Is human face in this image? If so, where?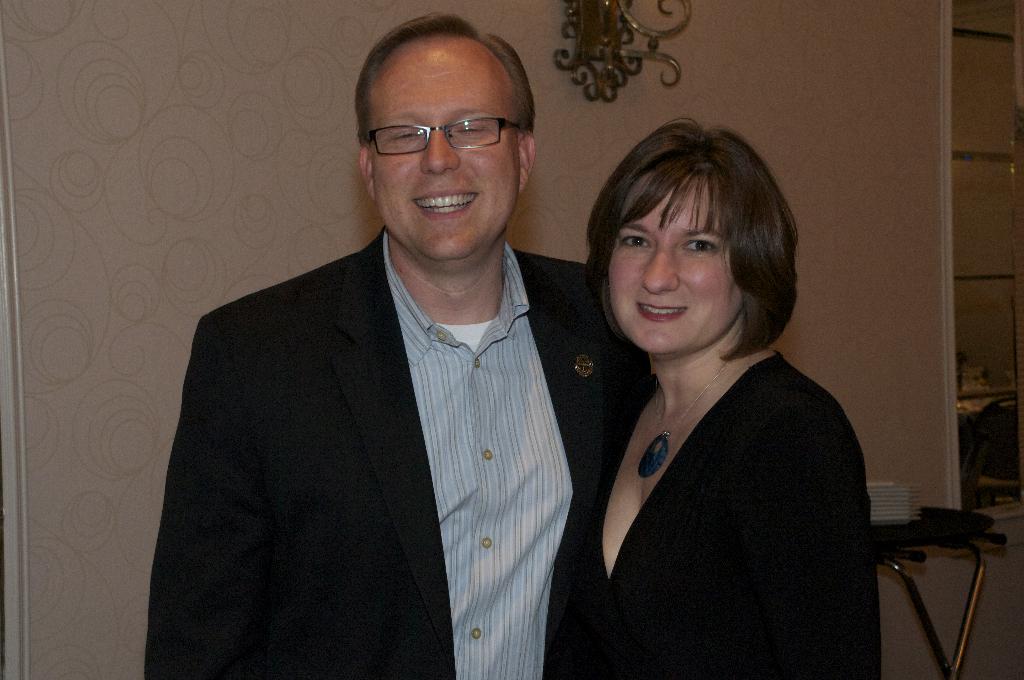
Yes, at {"x1": 609, "y1": 175, "x2": 746, "y2": 353}.
